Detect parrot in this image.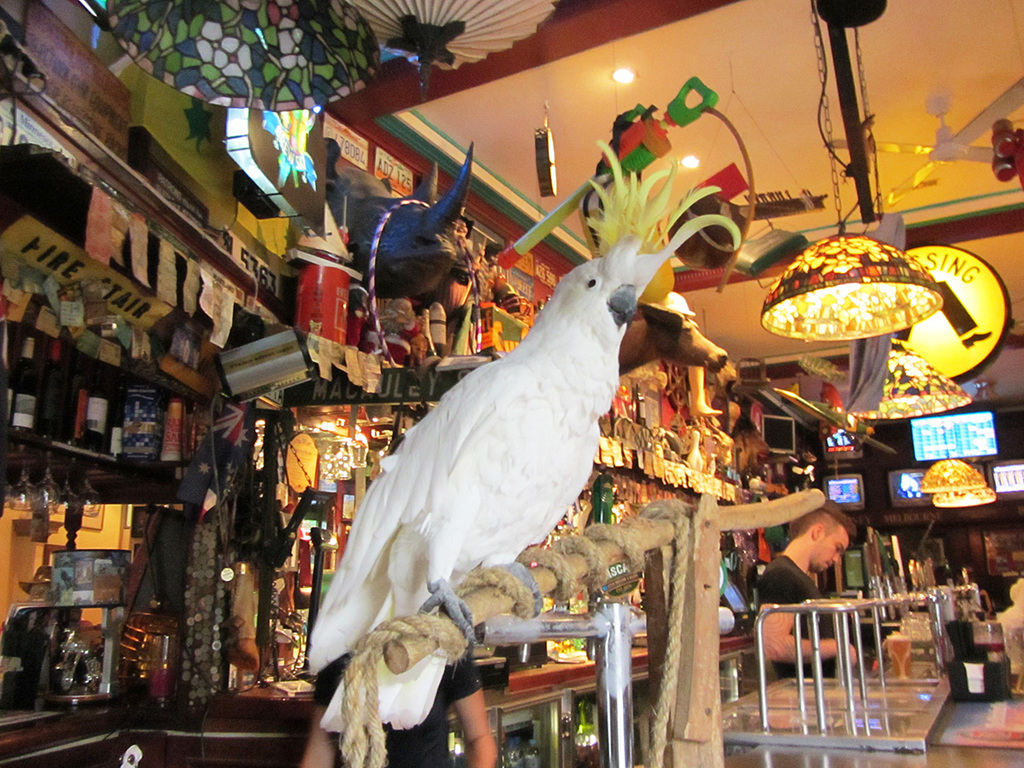
Detection: box(309, 142, 742, 736).
